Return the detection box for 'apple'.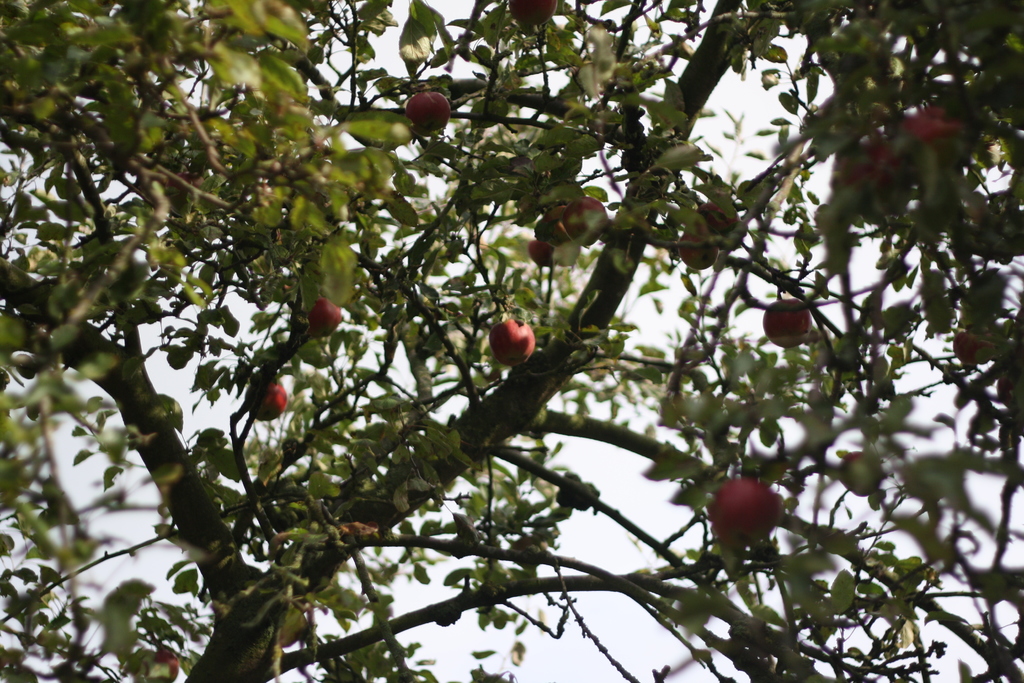
[541,208,567,250].
